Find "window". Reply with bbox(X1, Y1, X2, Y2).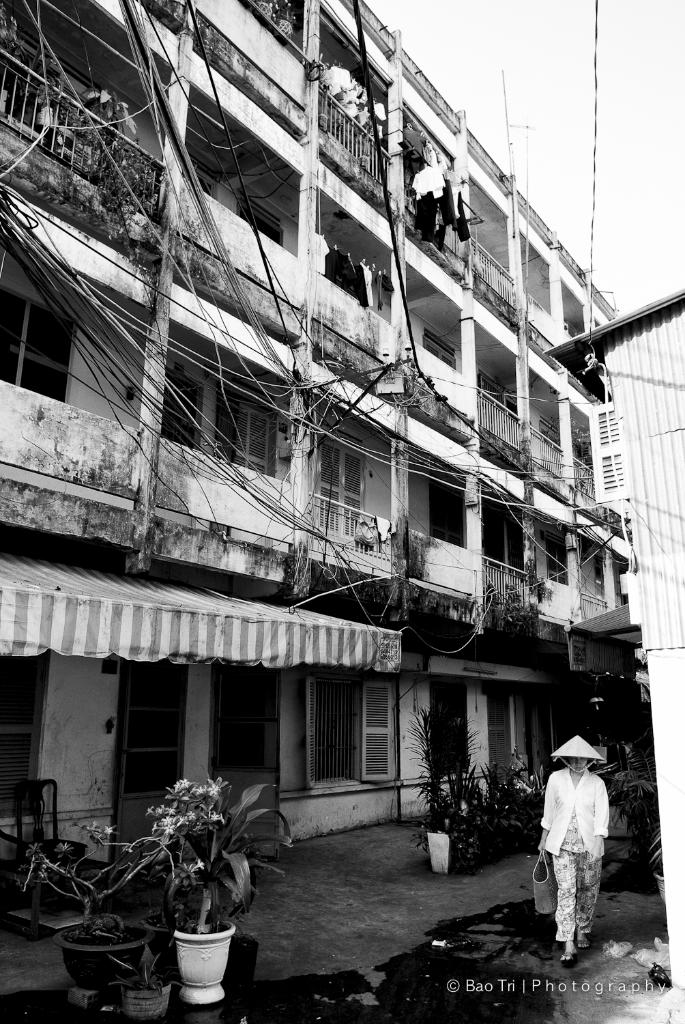
bbox(0, 653, 42, 820).
